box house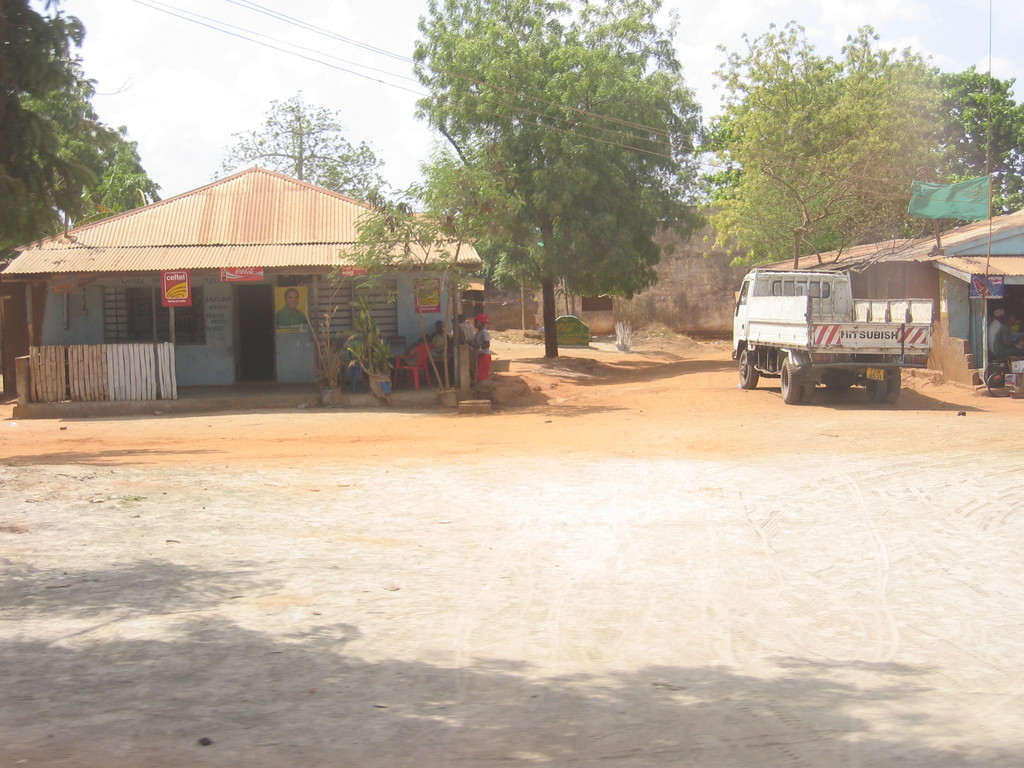
<box>20,140,497,421</box>
